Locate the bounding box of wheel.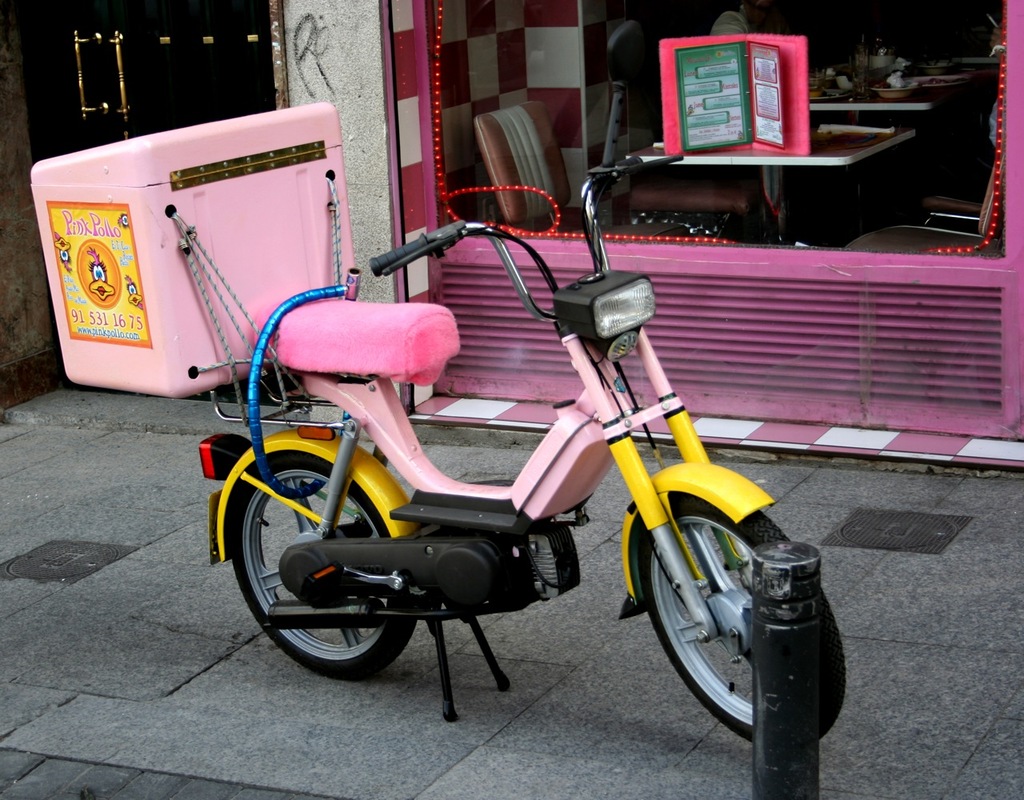
Bounding box: (636, 491, 844, 741).
